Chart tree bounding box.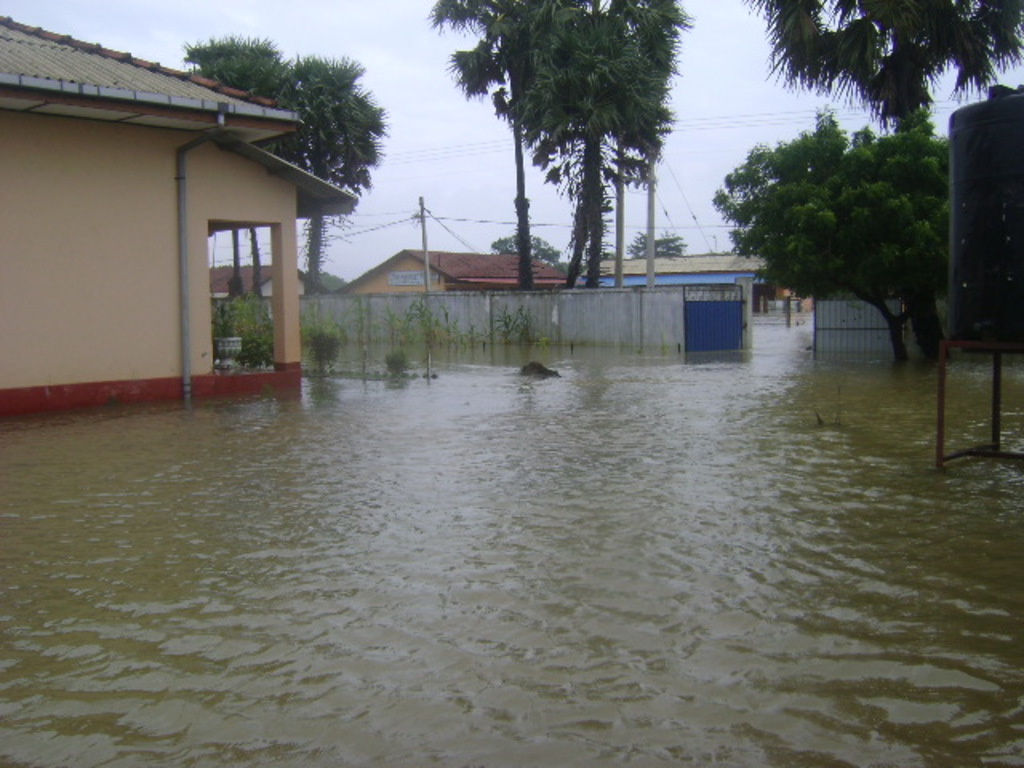
Charted: bbox=[218, 62, 294, 294].
